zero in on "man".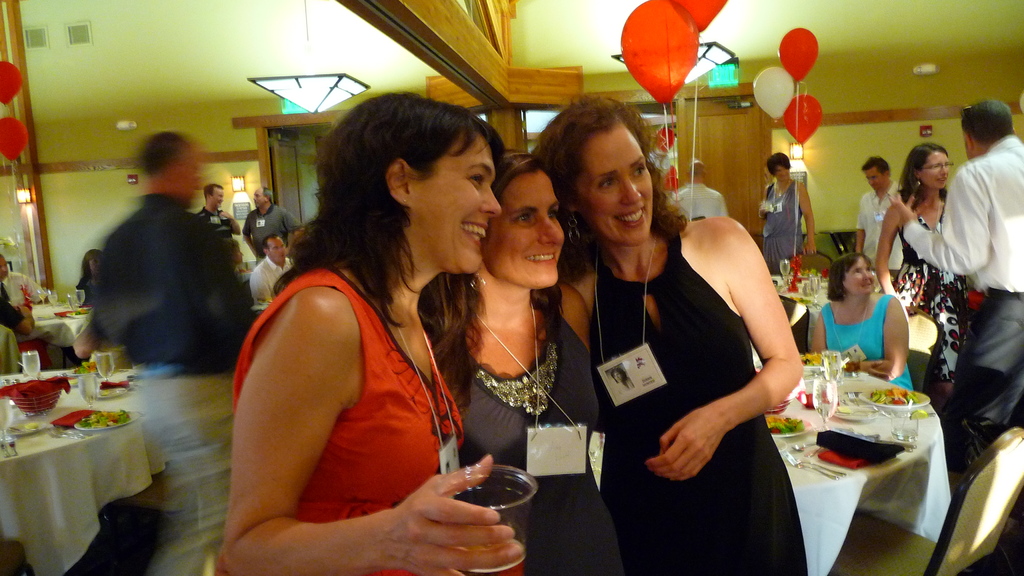
Zeroed in: {"x1": 253, "y1": 237, "x2": 291, "y2": 298}.
